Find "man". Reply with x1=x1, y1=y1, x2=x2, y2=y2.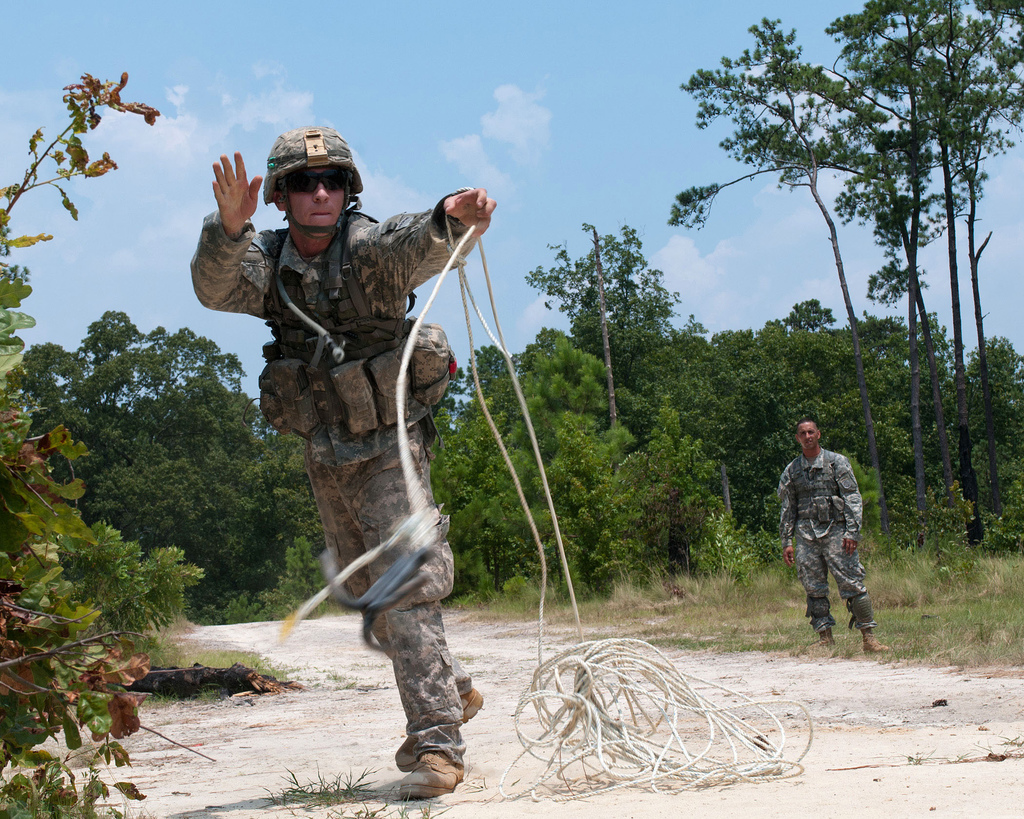
x1=771, y1=412, x2=877, y2=646.
